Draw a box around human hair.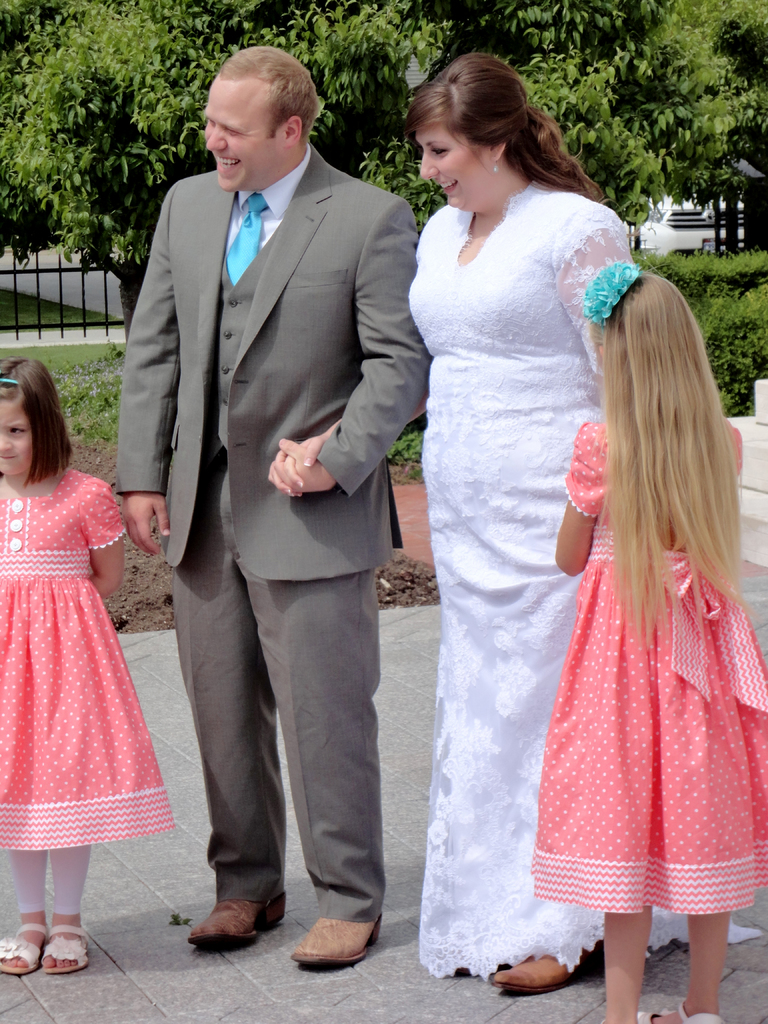
[left=397, top=55, right=573, bottom=216].
